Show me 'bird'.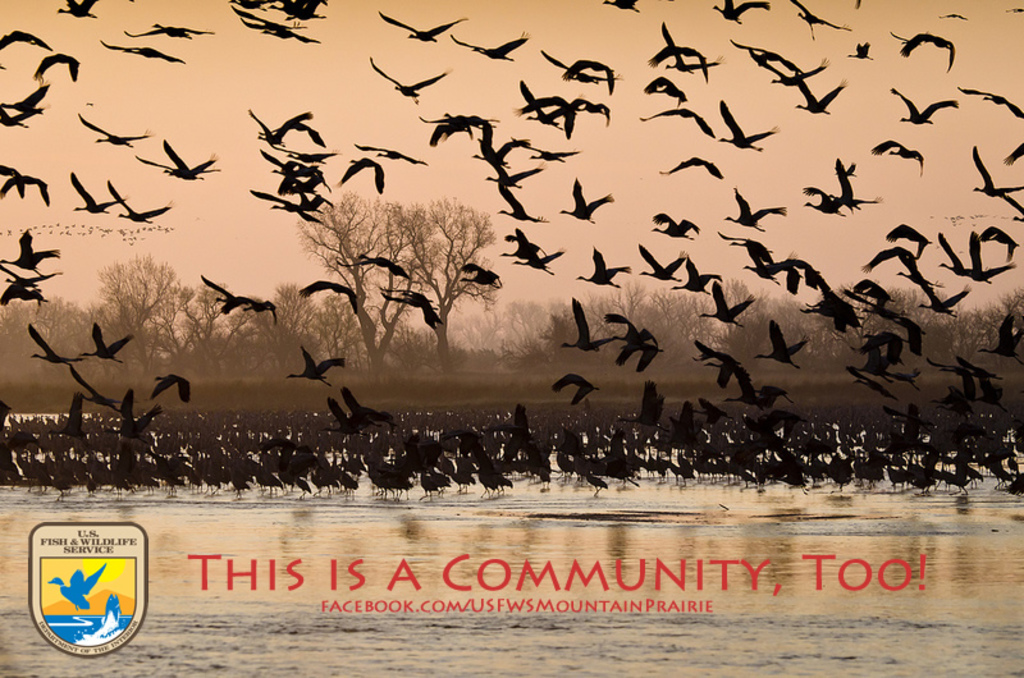
'bird' is here: select_region(0, 161, 51, 209).
